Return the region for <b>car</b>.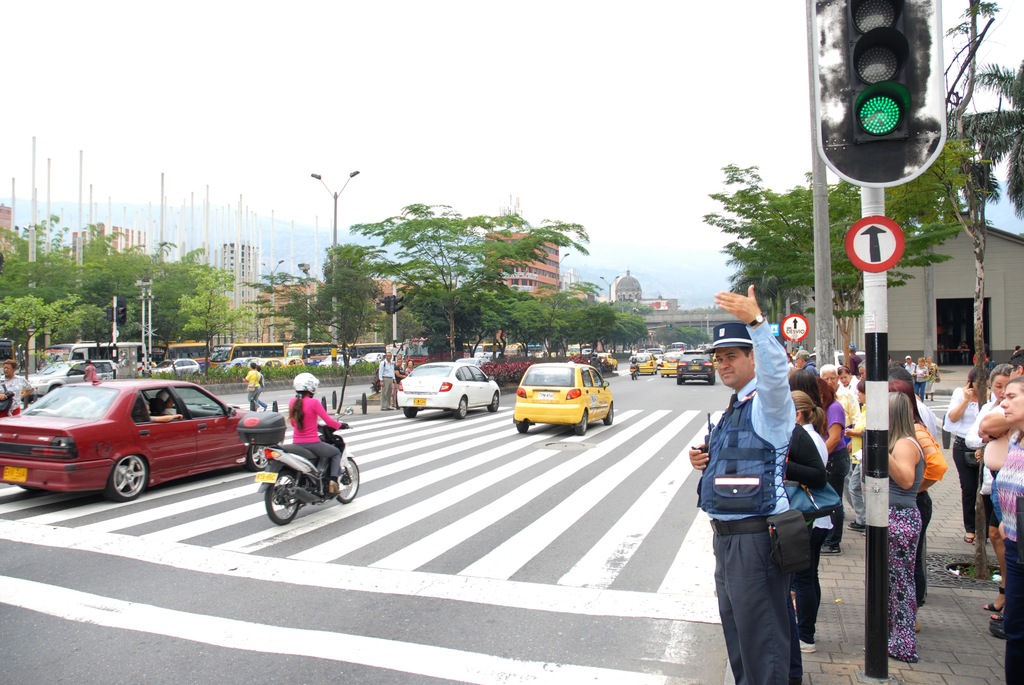
left=516, top=356, right=618, bottom=438.
